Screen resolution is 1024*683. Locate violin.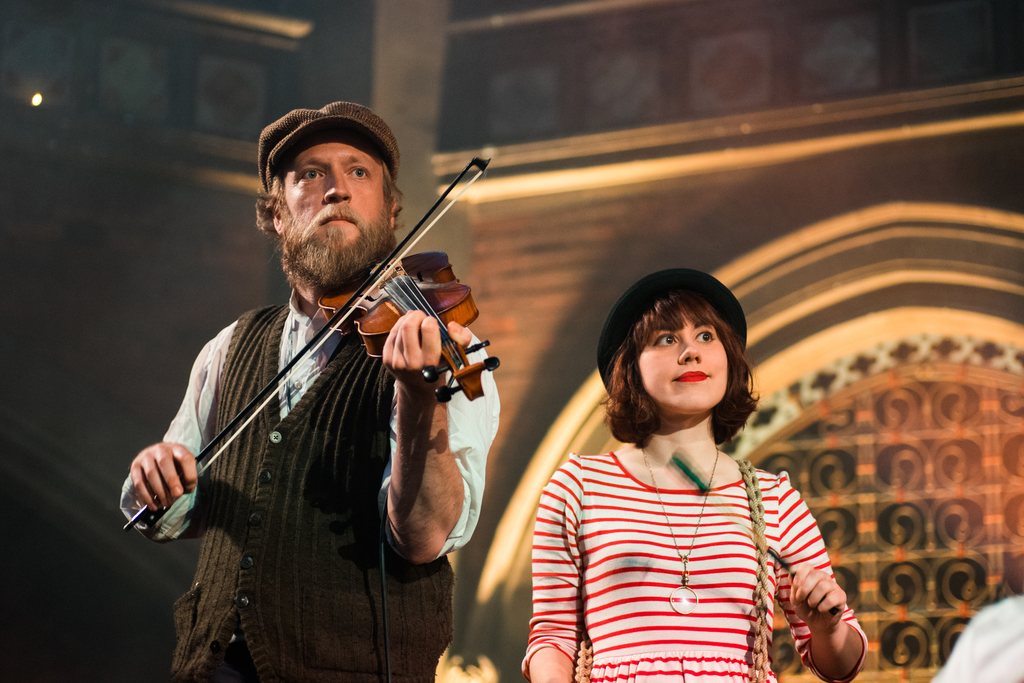
bbox=(122, 149, 501, 536).
